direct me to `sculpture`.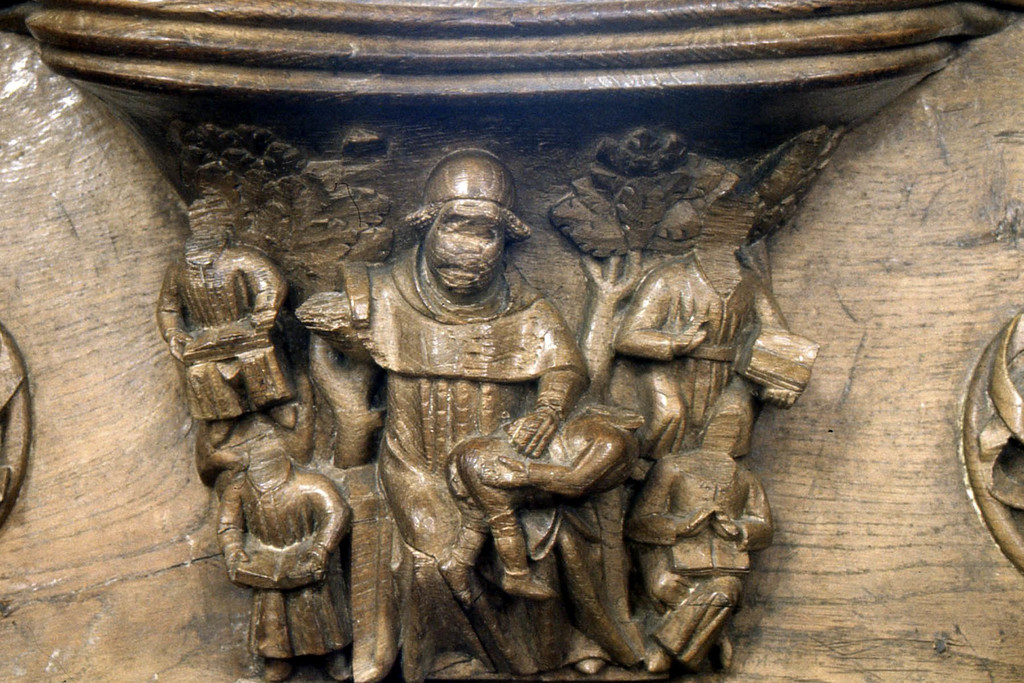
Direction: 625:430:775:669.
